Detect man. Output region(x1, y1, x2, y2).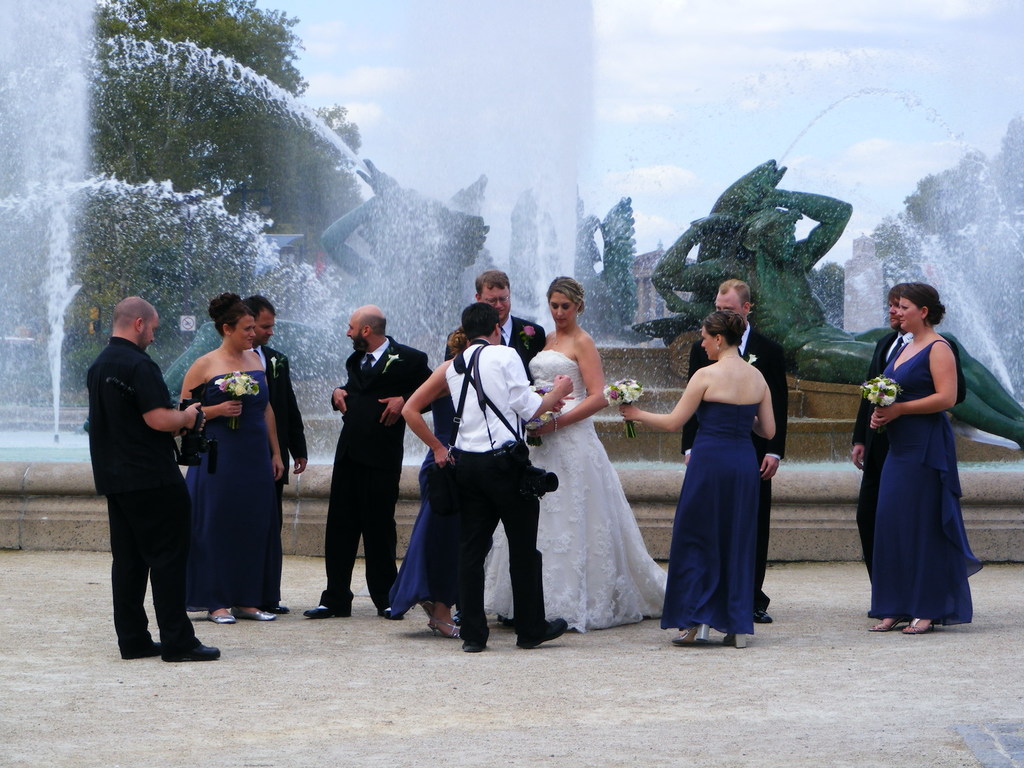
region(297, 302, 422, 622).
